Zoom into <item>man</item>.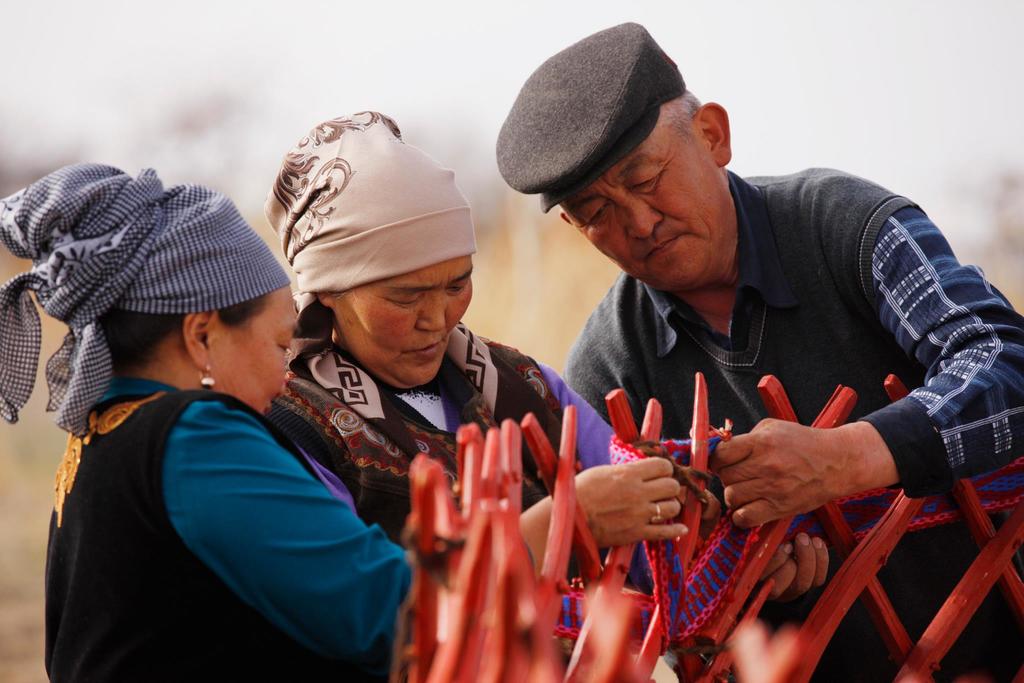
Zoom target: <bbox>501, 17, 1023, 682</bbox>.
